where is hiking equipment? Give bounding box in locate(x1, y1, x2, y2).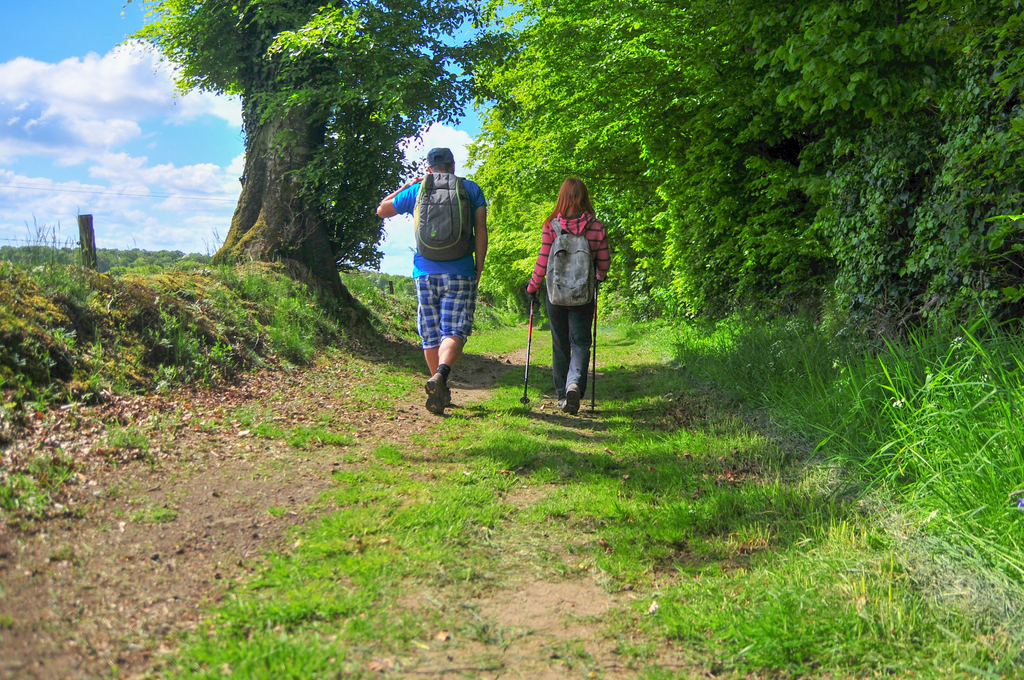
locate(590, 274, 600, 415).
